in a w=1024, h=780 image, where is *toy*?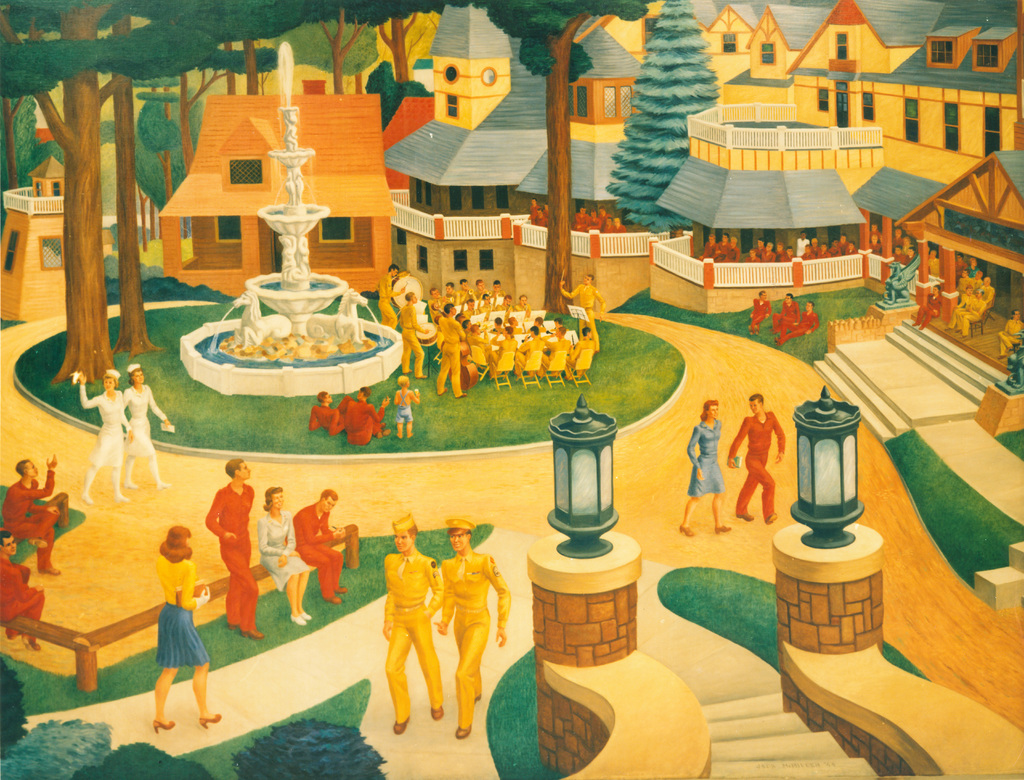
(68, 363, 140, 510).
